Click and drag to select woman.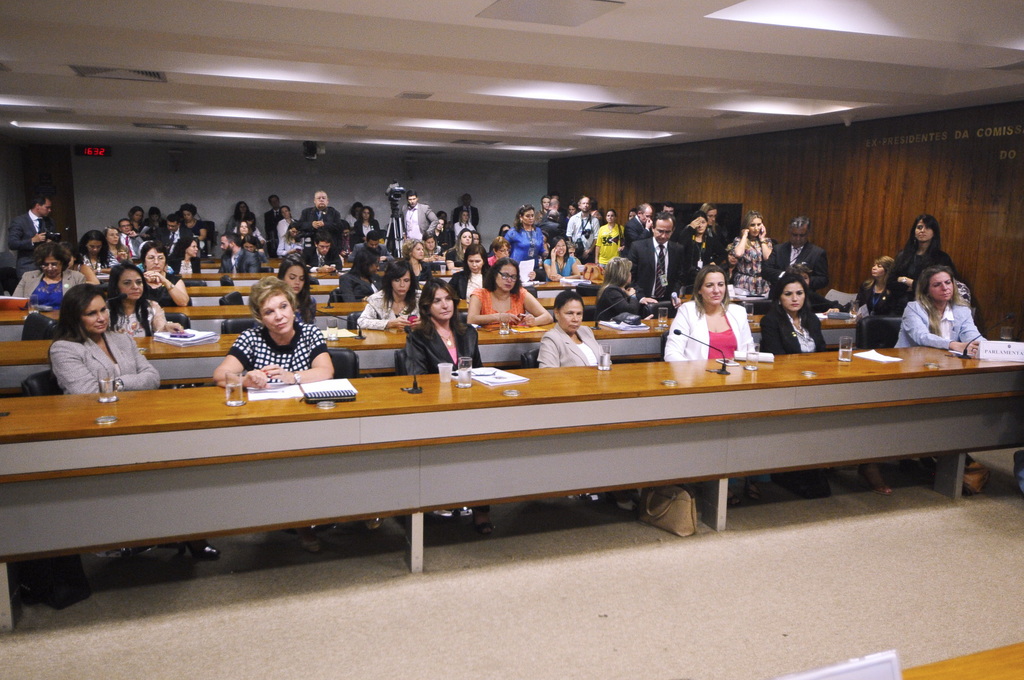
Selection: [879, 213, 954, 344].
